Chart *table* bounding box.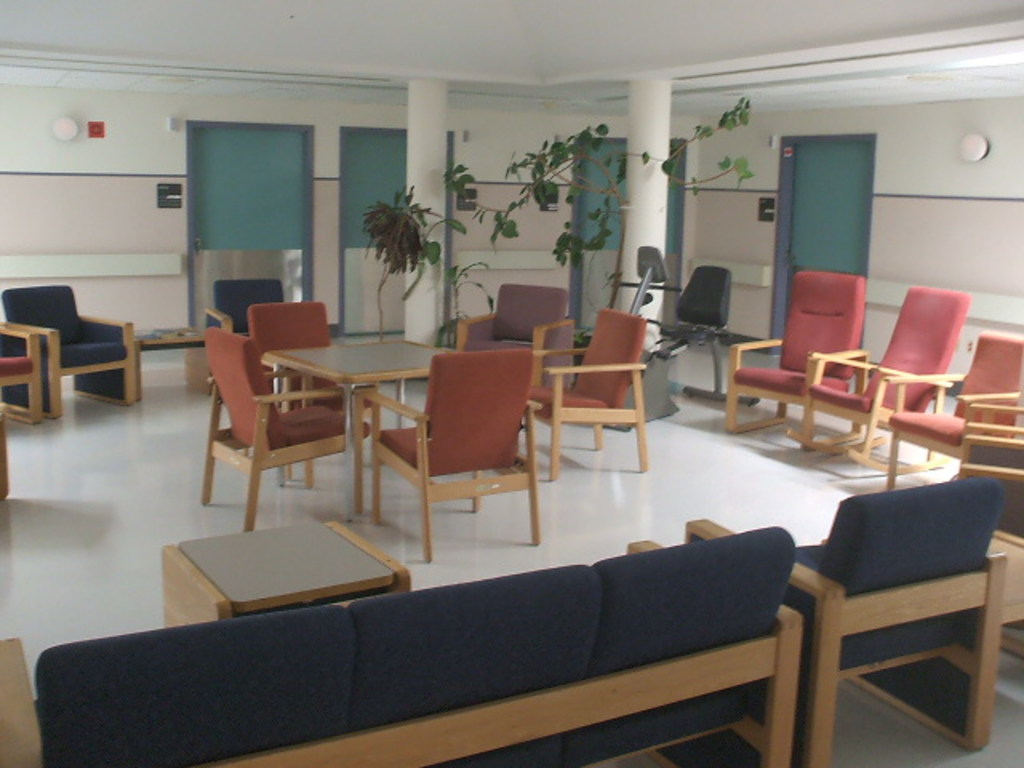
Charted: (221, 333, 494, 531).
